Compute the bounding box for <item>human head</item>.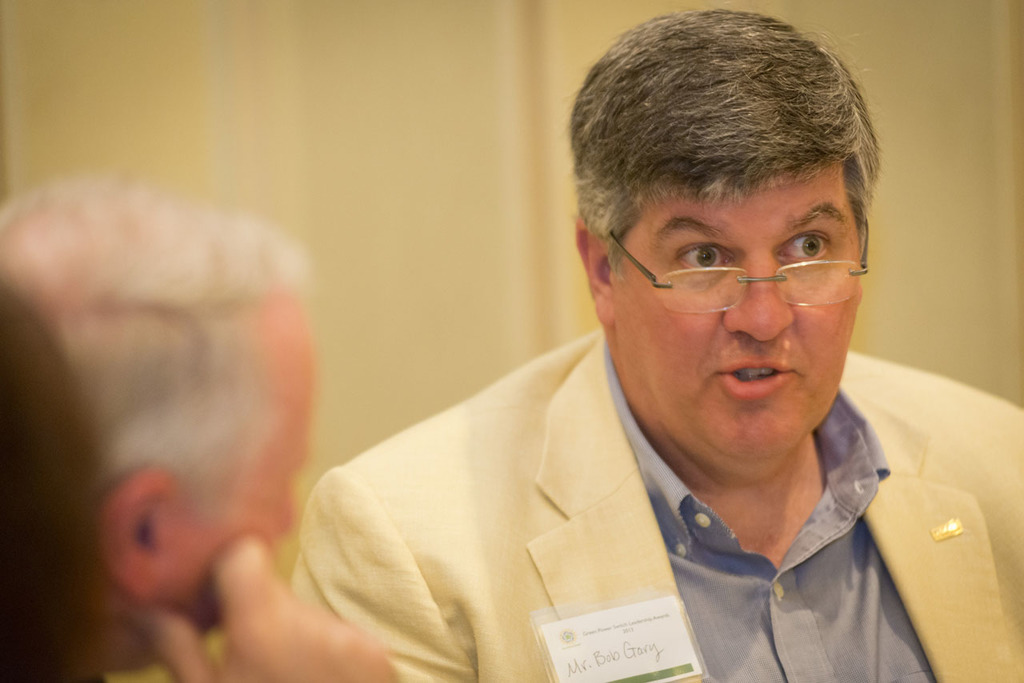
x1=603 y1=59 x2=886 y2=445.
